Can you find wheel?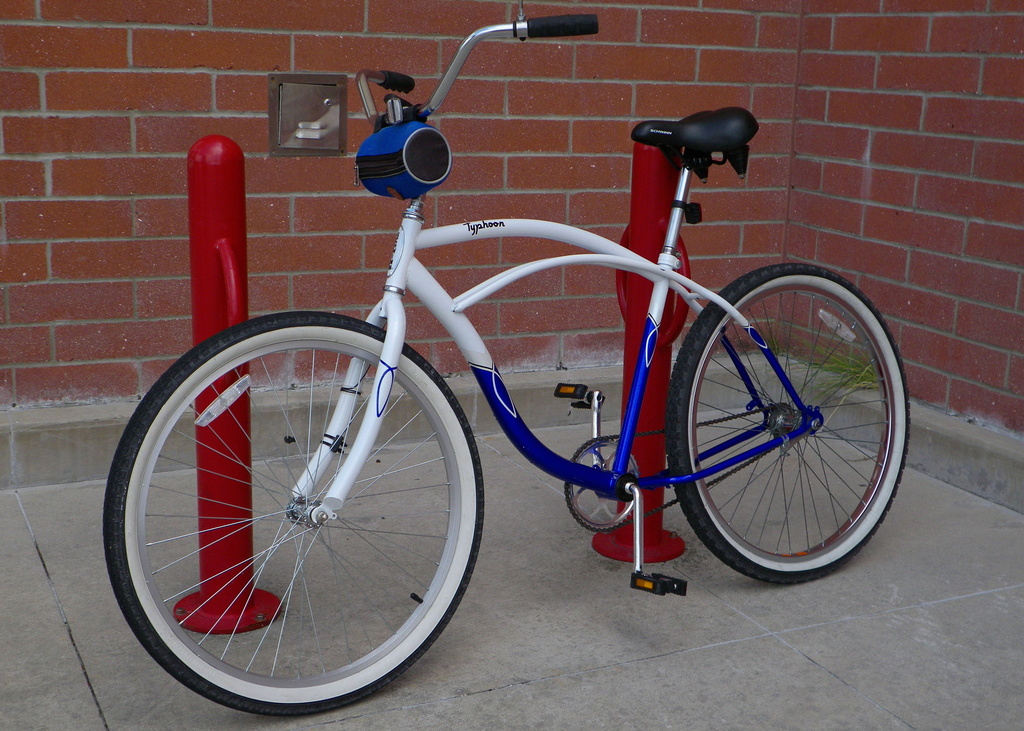
Yes, bounding box: x1=764, y1=398, x2=804, y2=444.
